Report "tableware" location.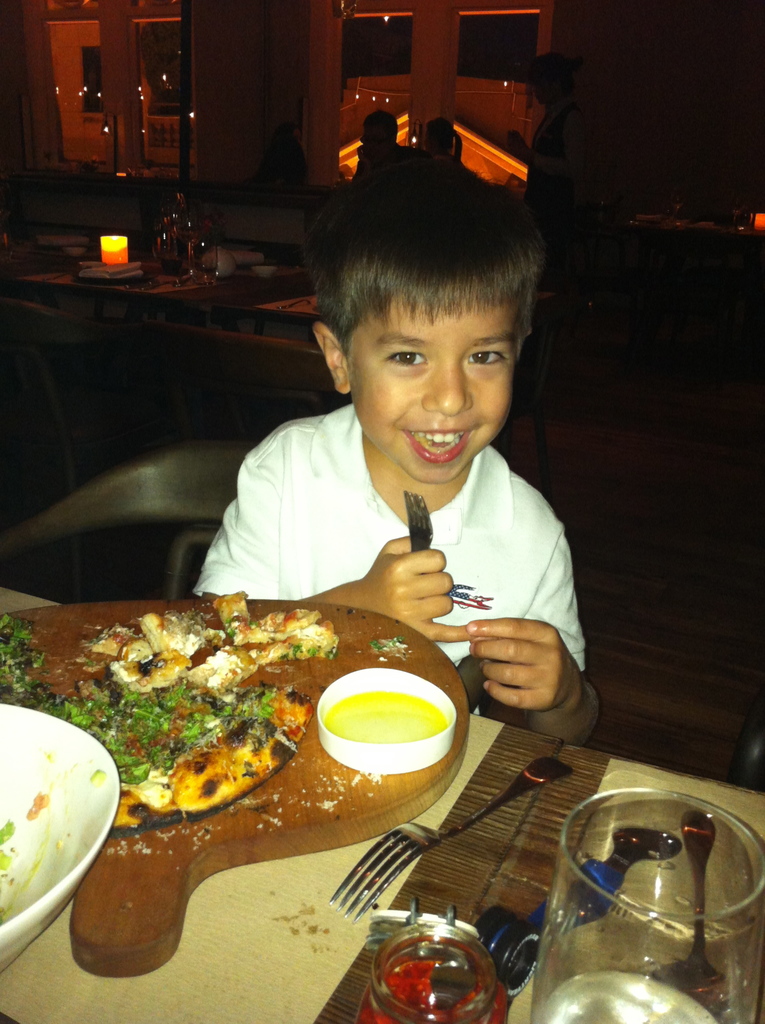
Report: crop(526, 785, 764, 1023).
